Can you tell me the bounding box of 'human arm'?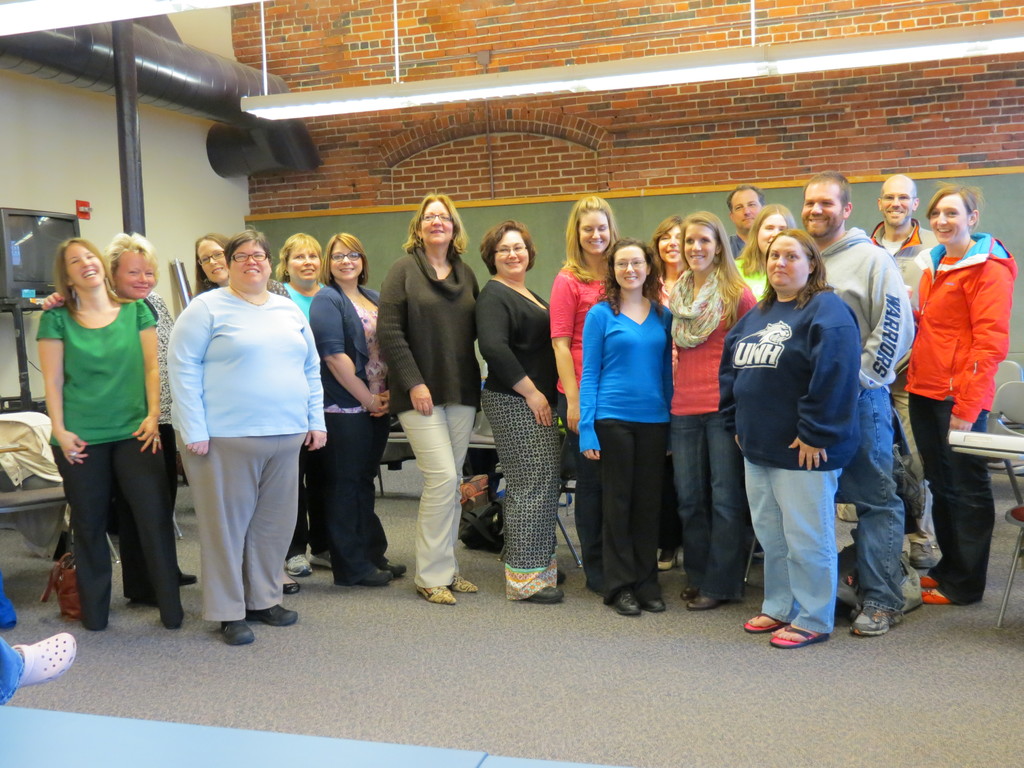
l=729, t=284, r=761, b=326.
